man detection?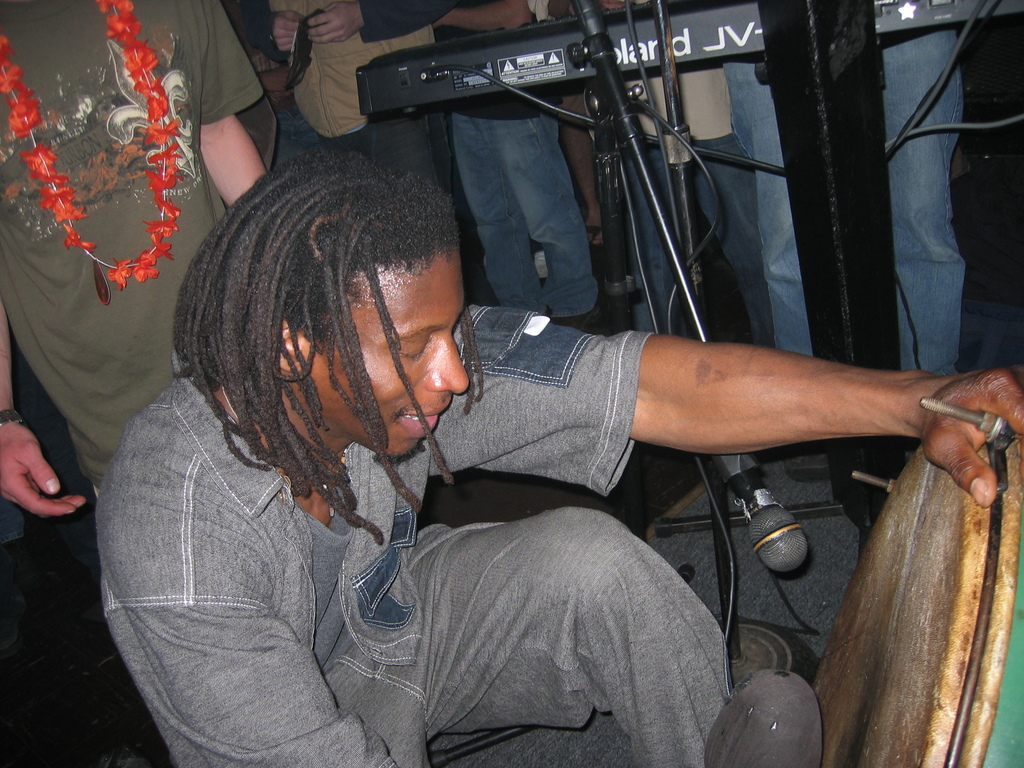
bbox=[94, 145, 1023, 767]
